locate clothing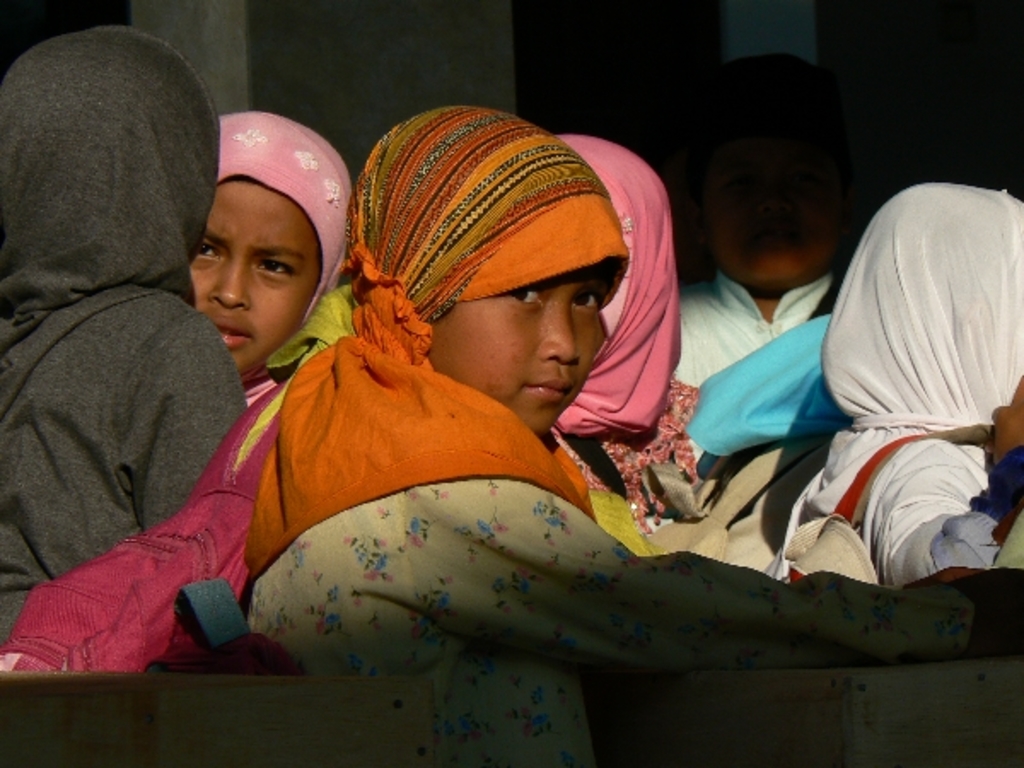
(0,99,295,713)
